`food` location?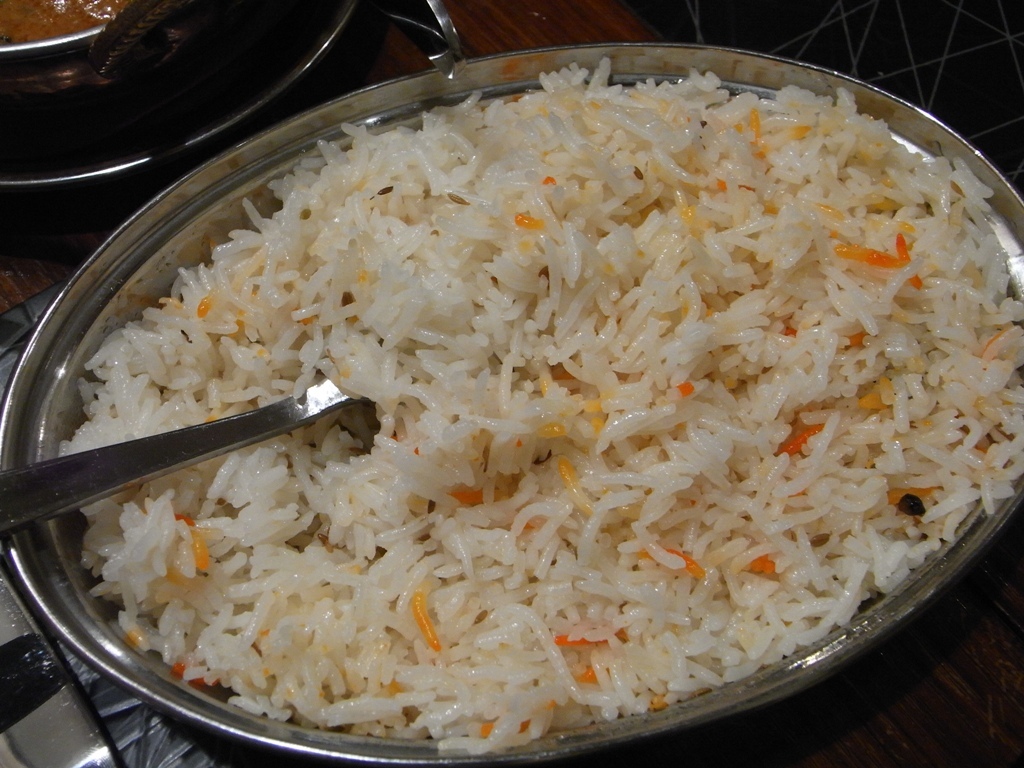
0:0:139:45
